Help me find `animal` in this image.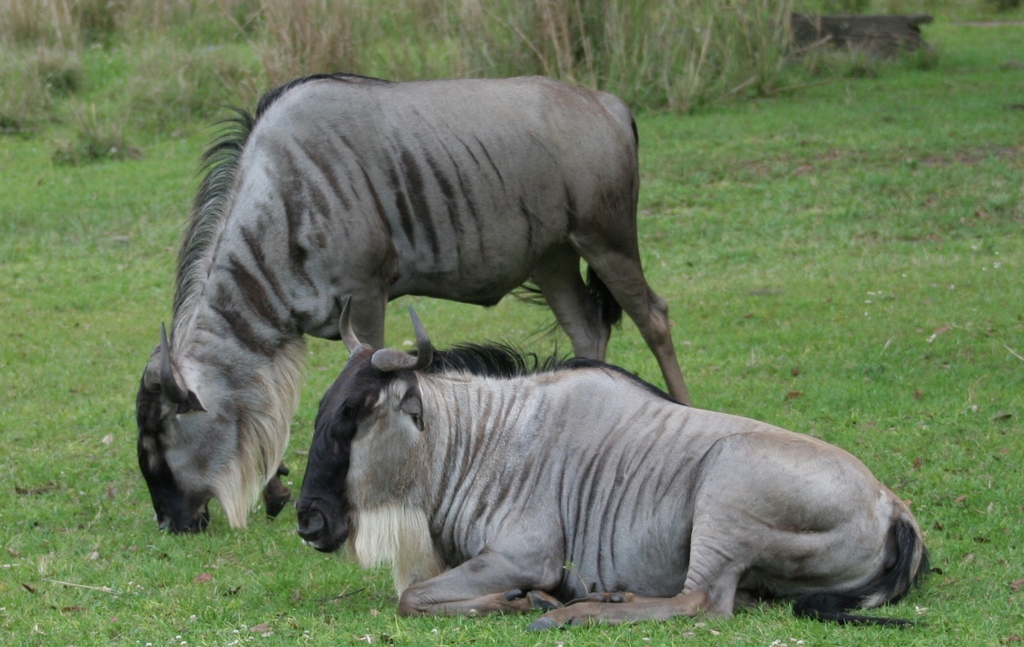
Found it: 296,295,957,629.
